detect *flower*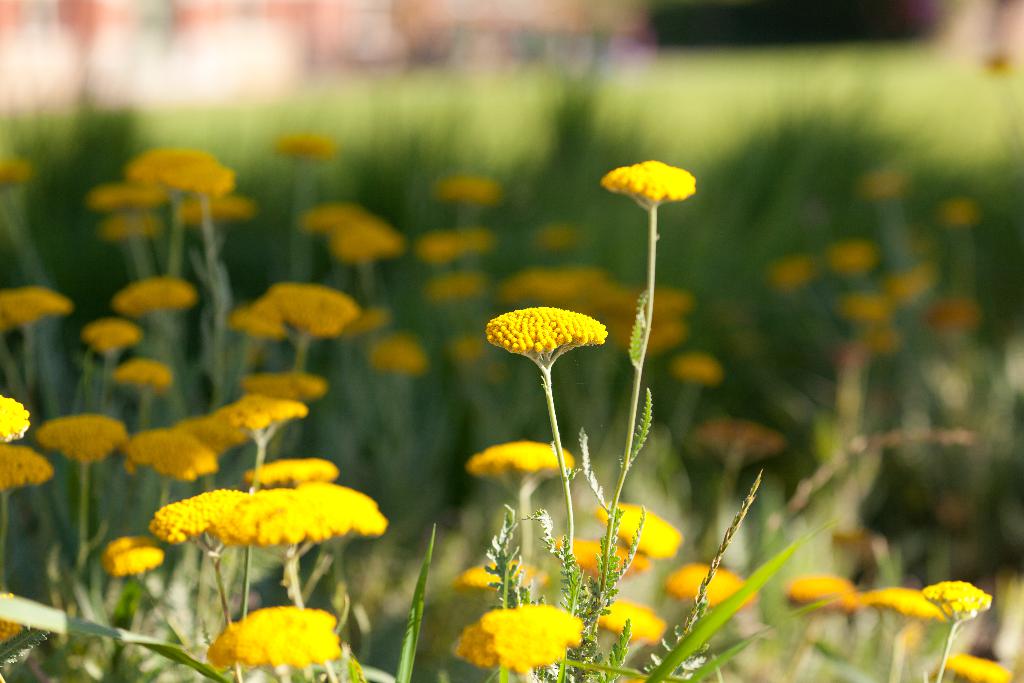
[0,390,33,447]
